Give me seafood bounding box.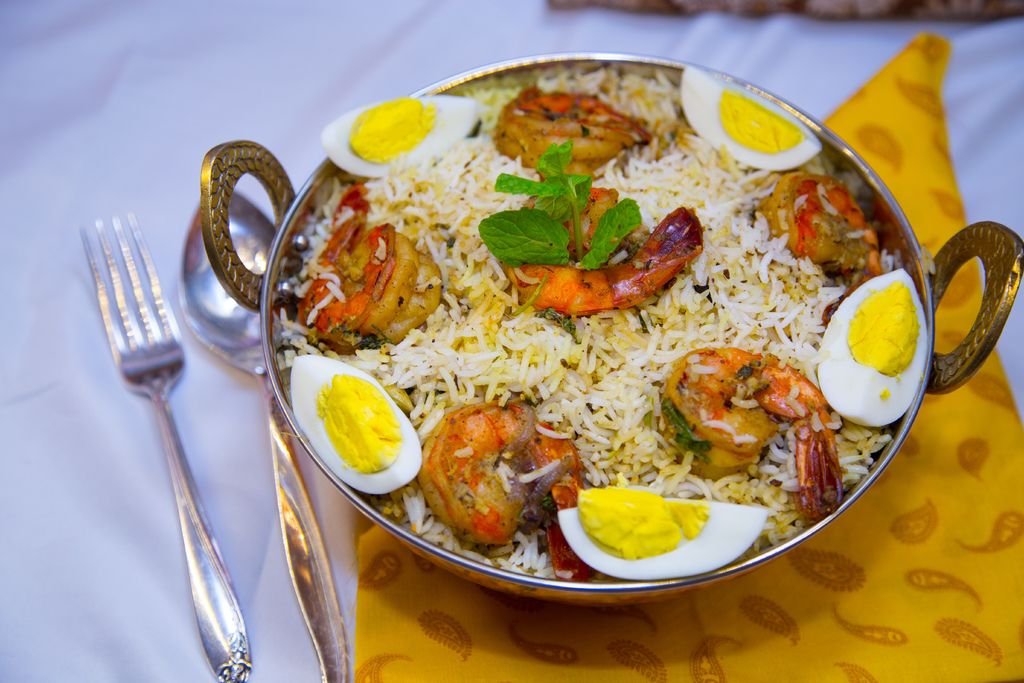
crop(497, 177, 716, 313).
